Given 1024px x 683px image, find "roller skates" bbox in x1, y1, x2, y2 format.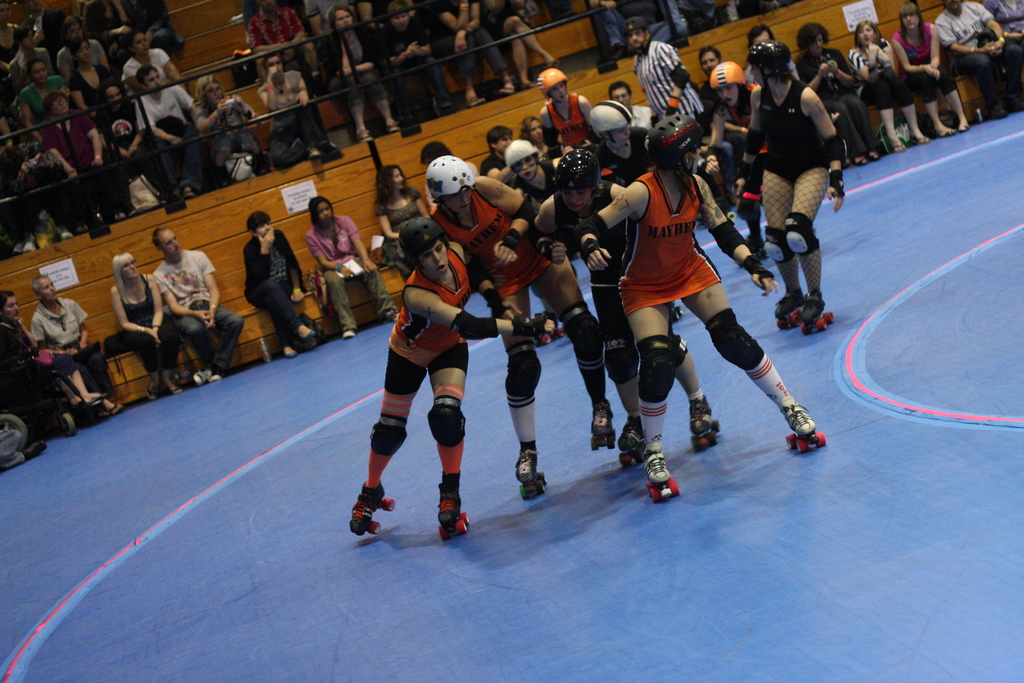
513, 443, 550, 498.
